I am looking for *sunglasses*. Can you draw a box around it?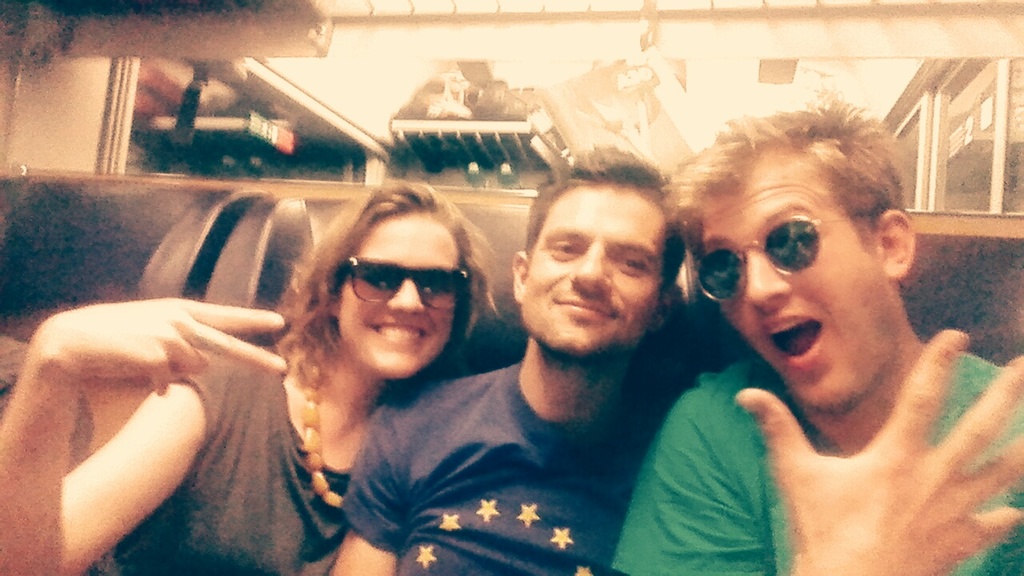
Sure, the bounding box is region(691, 214, 845, 304).
